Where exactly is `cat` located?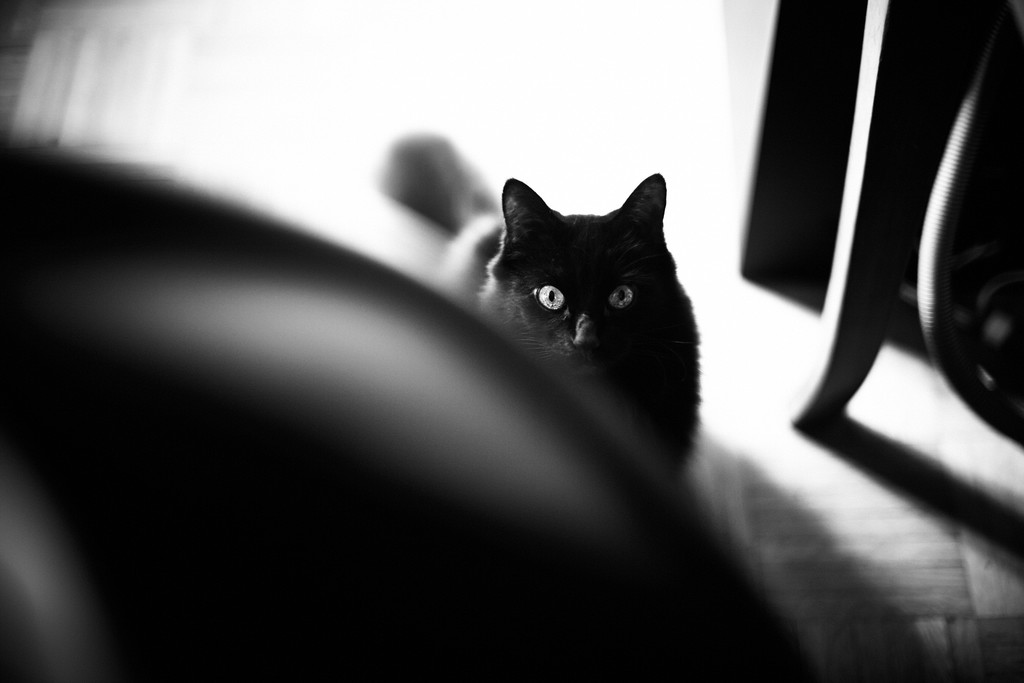
Its bounding box is l=477, t=172, r=699, b=480.
